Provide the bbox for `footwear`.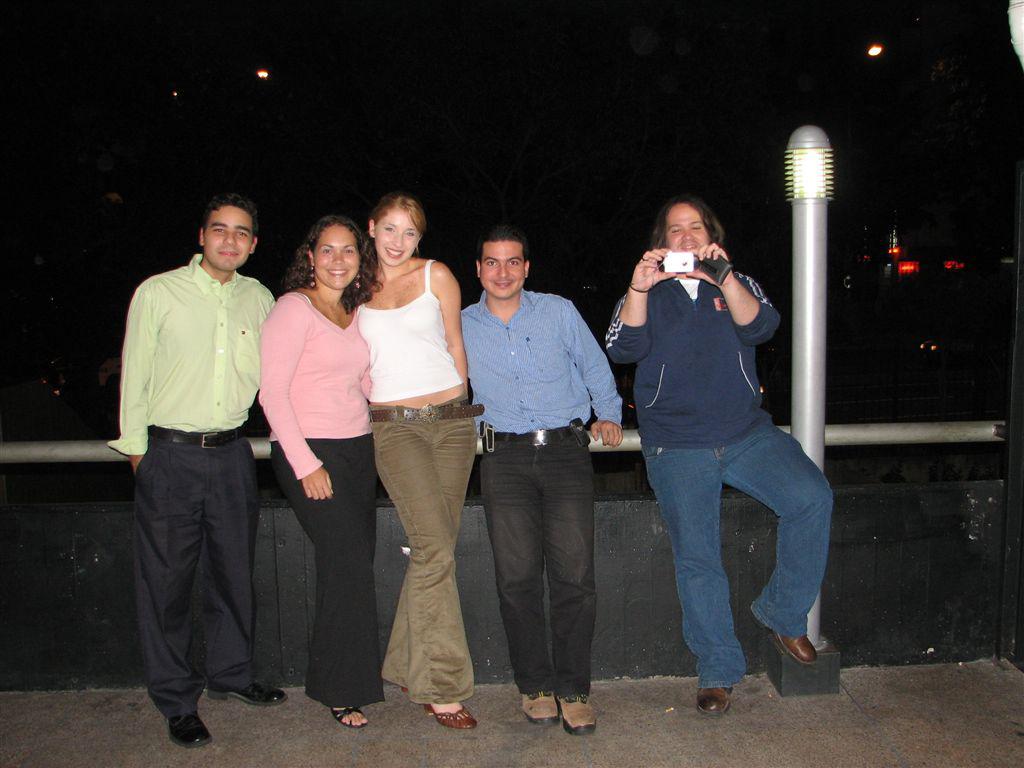
locate(512, 677, 591, 741).
